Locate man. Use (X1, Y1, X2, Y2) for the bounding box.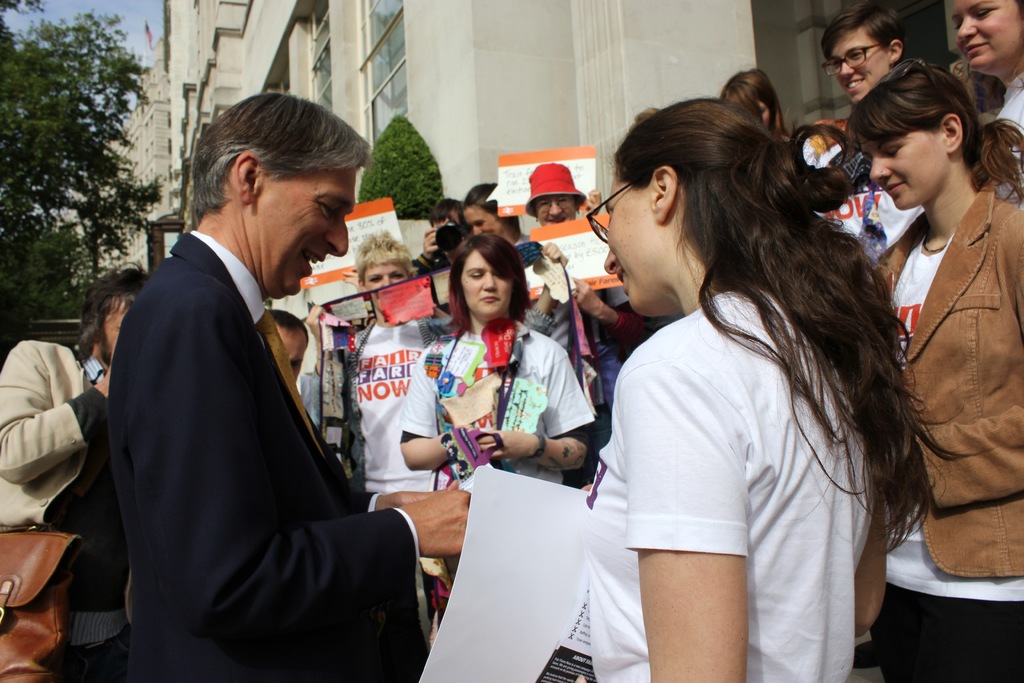
(815, 0, 903, 248).
